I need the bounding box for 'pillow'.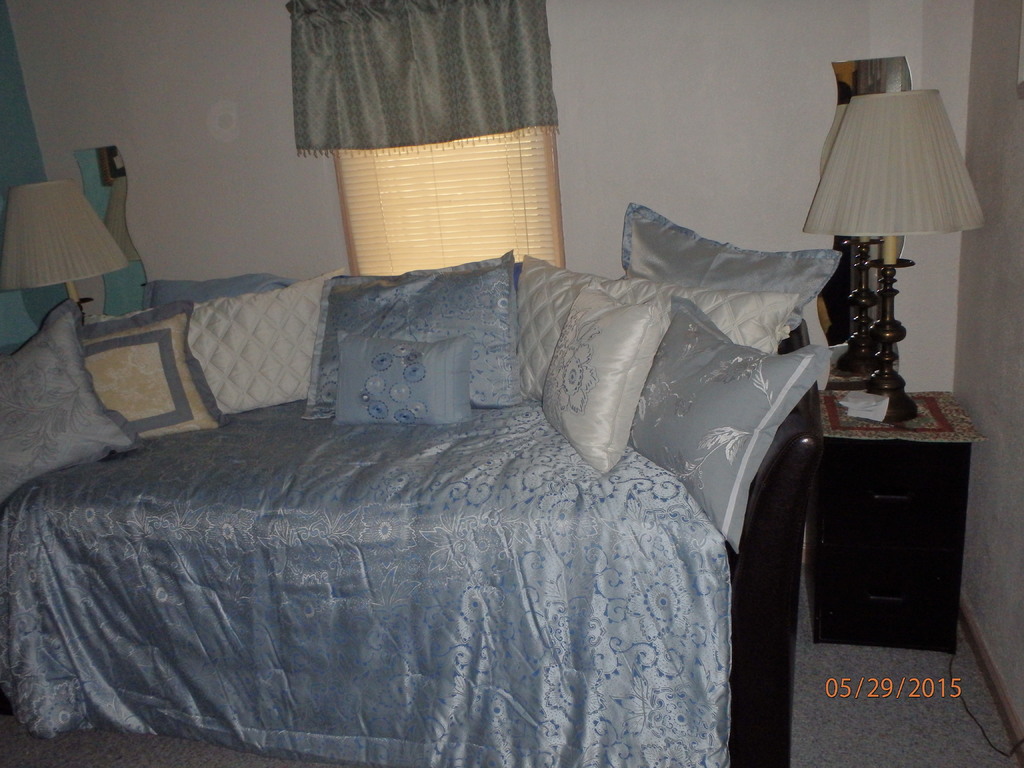
Here it is: box=[517, 256, 678, 400].
